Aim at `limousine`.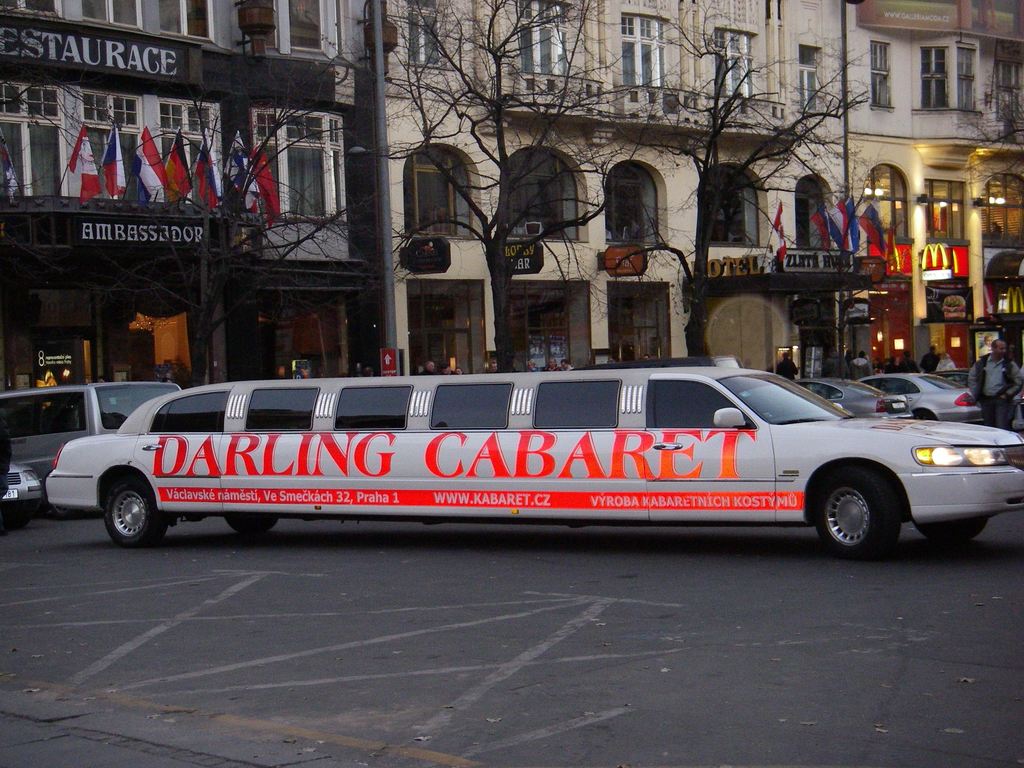
Aimed at bbox=[45, 367, 1023, 559].
